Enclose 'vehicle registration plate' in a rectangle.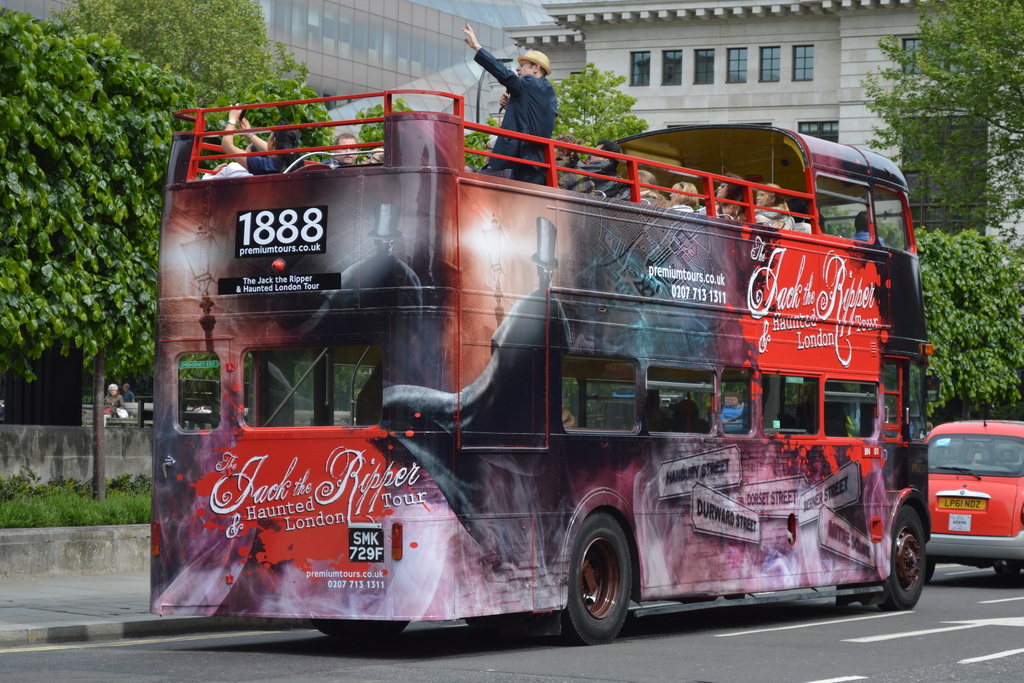
pyautogui.locateOnScreen(346, 529, 390, 563).
